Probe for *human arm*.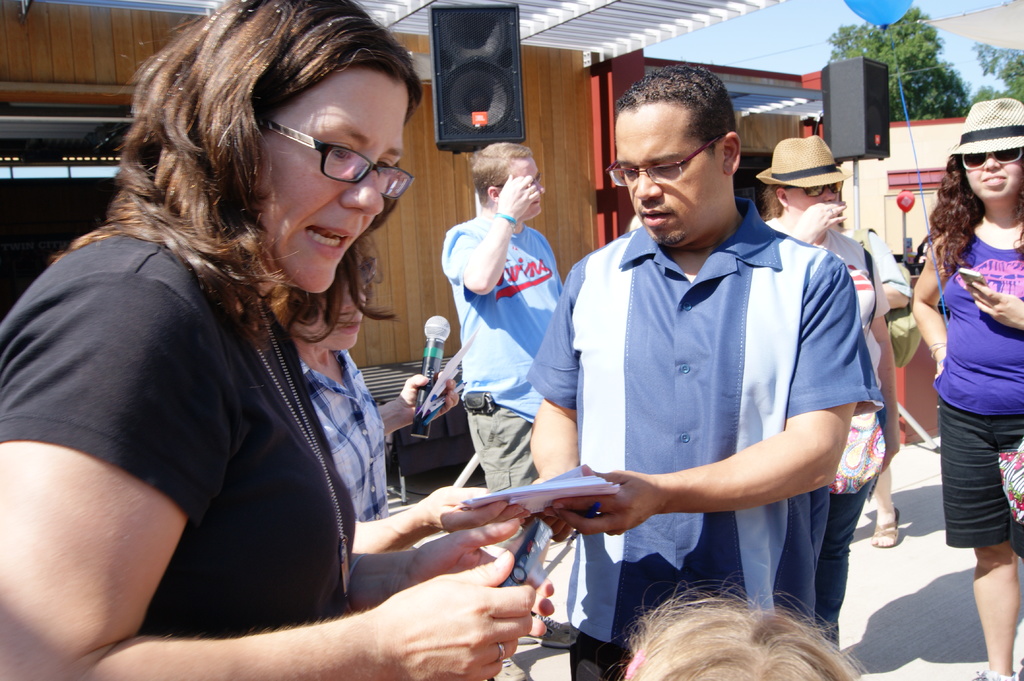
Probe result: {"x1": 373, "y1": 365, "x2": 462, "y2": 435}.
